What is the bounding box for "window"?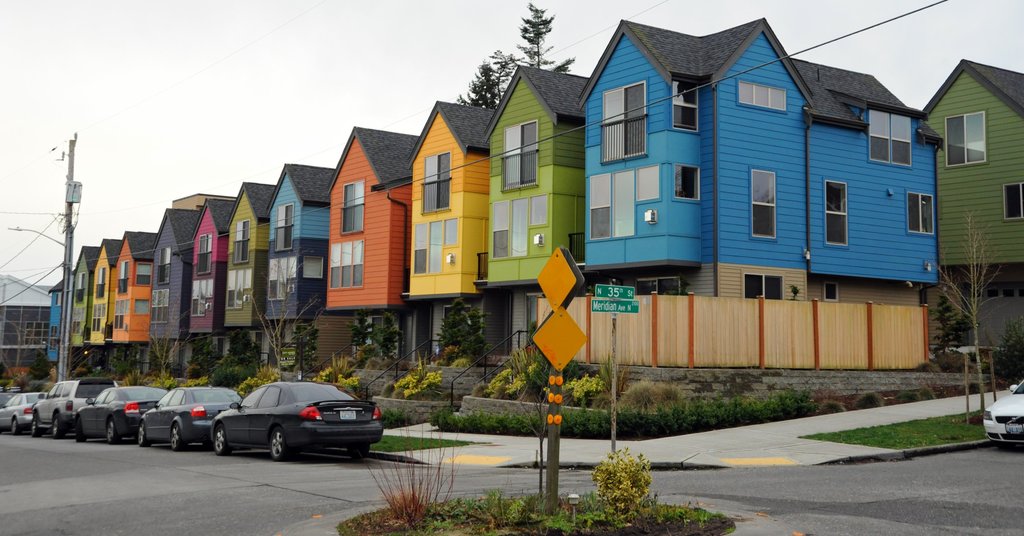
BBox(745, 163, 785, 247).
